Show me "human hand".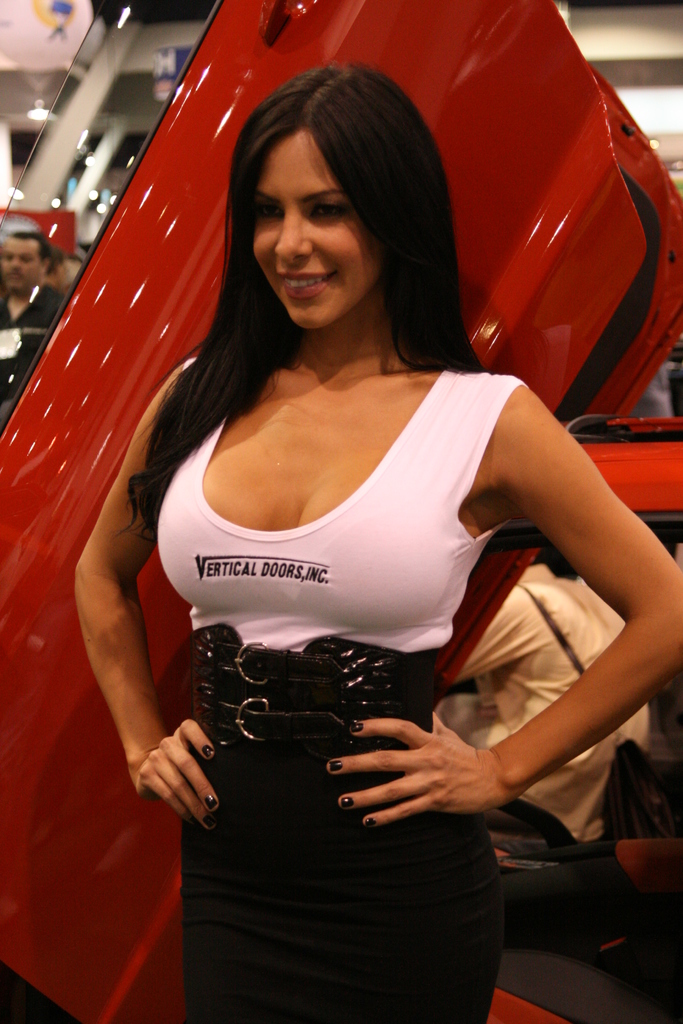
"human hand" is here: crop(362, 713, 538, 828).
